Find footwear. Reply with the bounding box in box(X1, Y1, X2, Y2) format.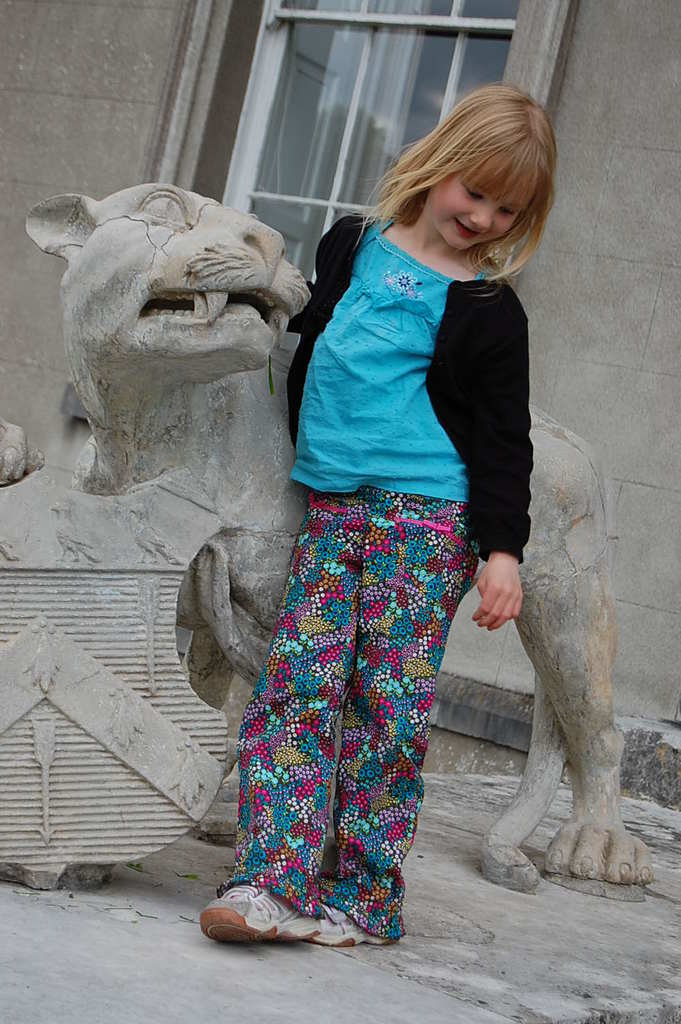
box(317, 901, 400, 948).
